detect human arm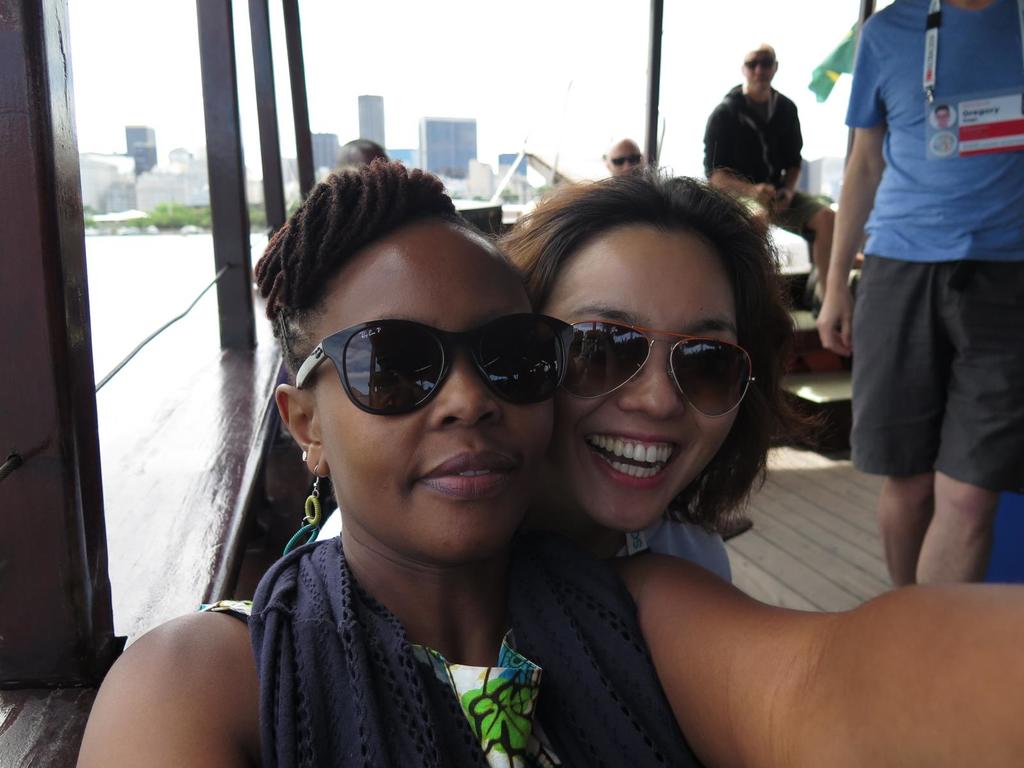
Rect(698, 89, 770, 200)
